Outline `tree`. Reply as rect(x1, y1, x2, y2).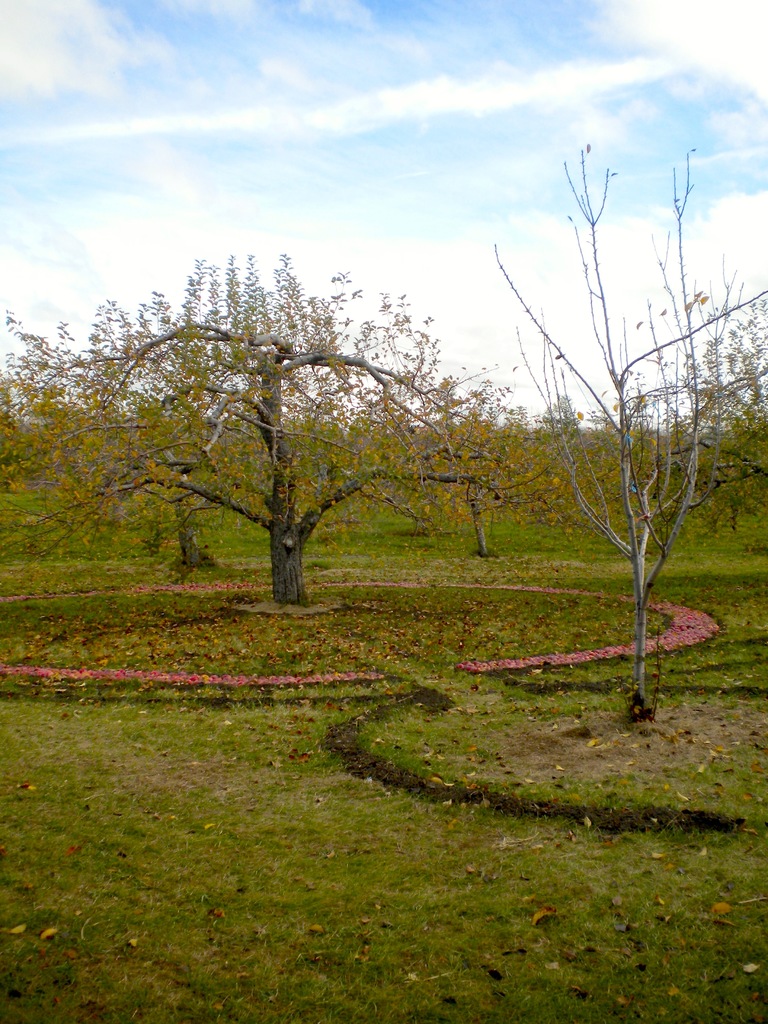
rect(472, 156, 767, 721).
